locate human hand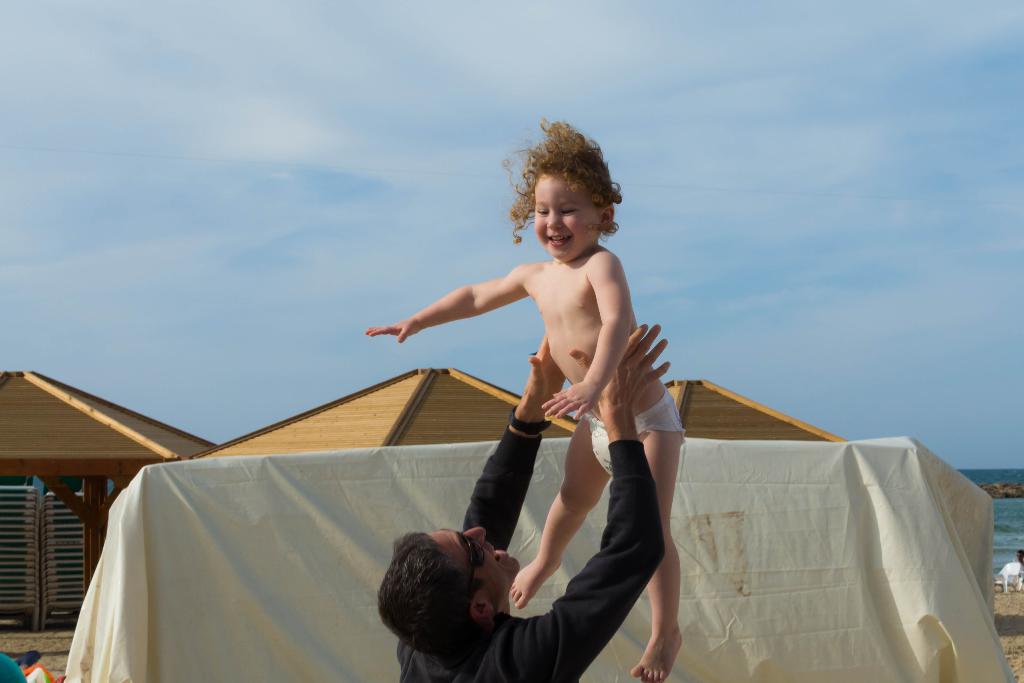
bbox=(365, 313, 419, 345)
